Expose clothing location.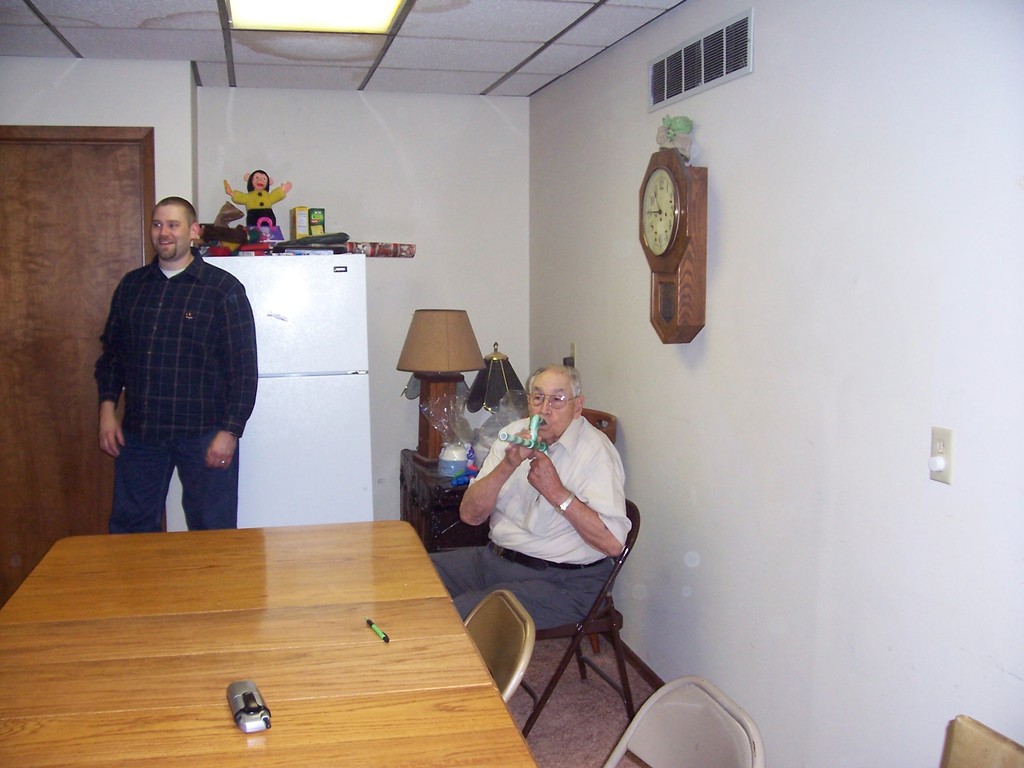
Exposed at box(428, 410, 630, 628).
